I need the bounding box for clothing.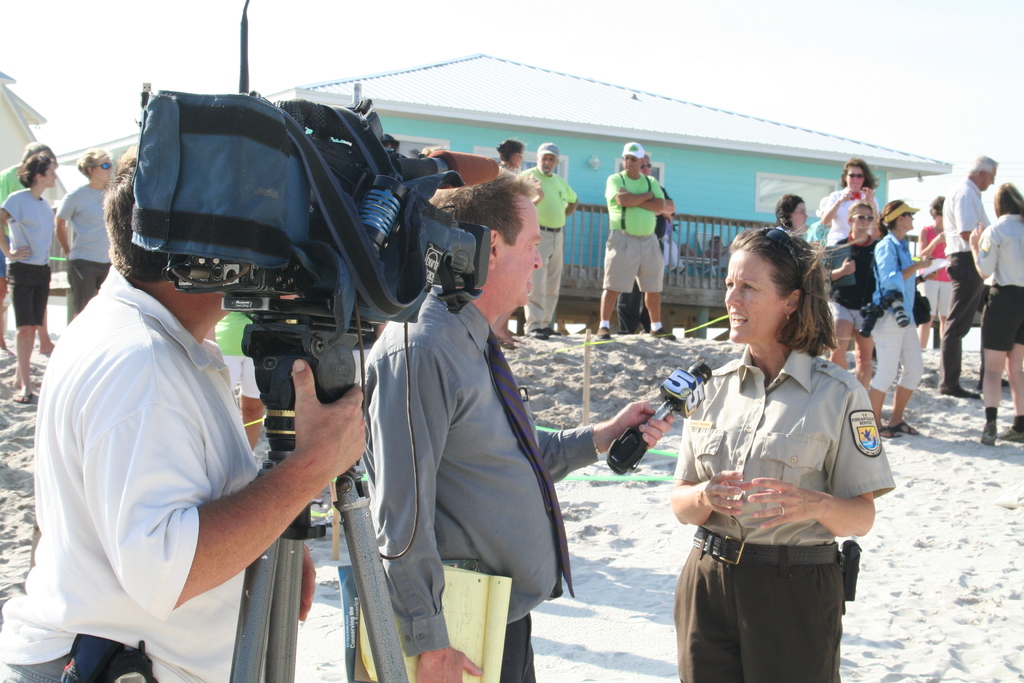
Here it is: (921,224,955,318).
